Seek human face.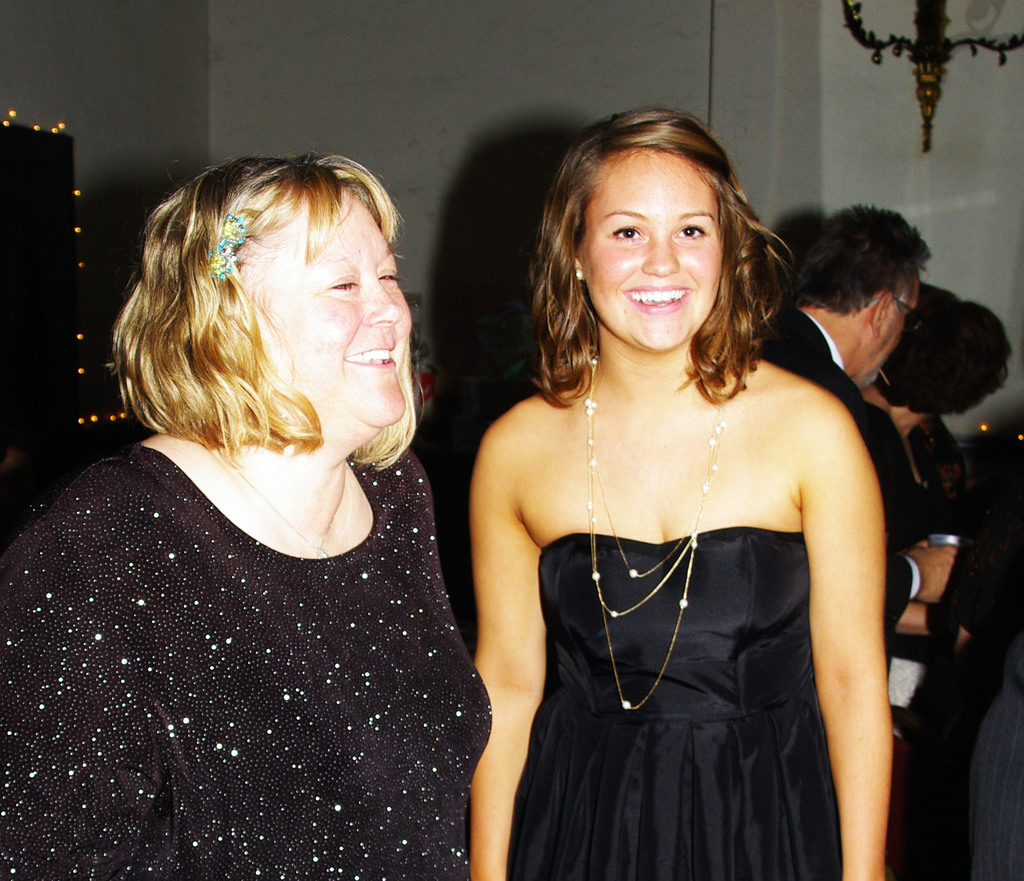
(581,154,724,349).
